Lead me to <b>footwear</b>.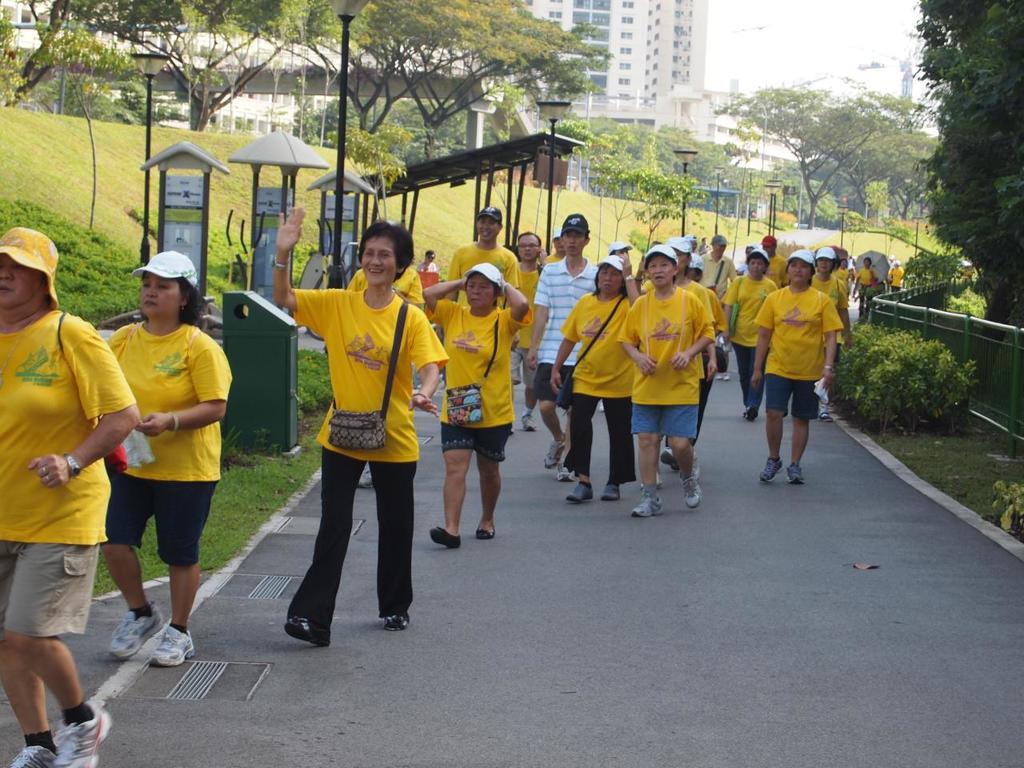
Lead to [left=282, top=614, right=334, bottom=648].
